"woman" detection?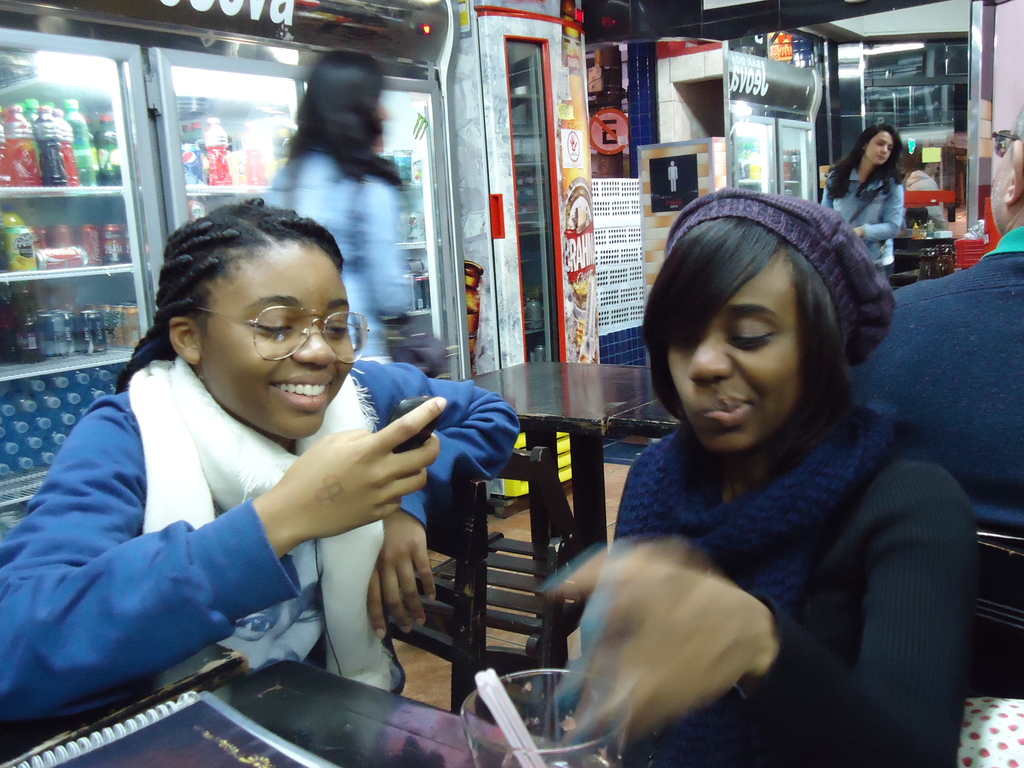
l=541, t=183, r=975, b=767
